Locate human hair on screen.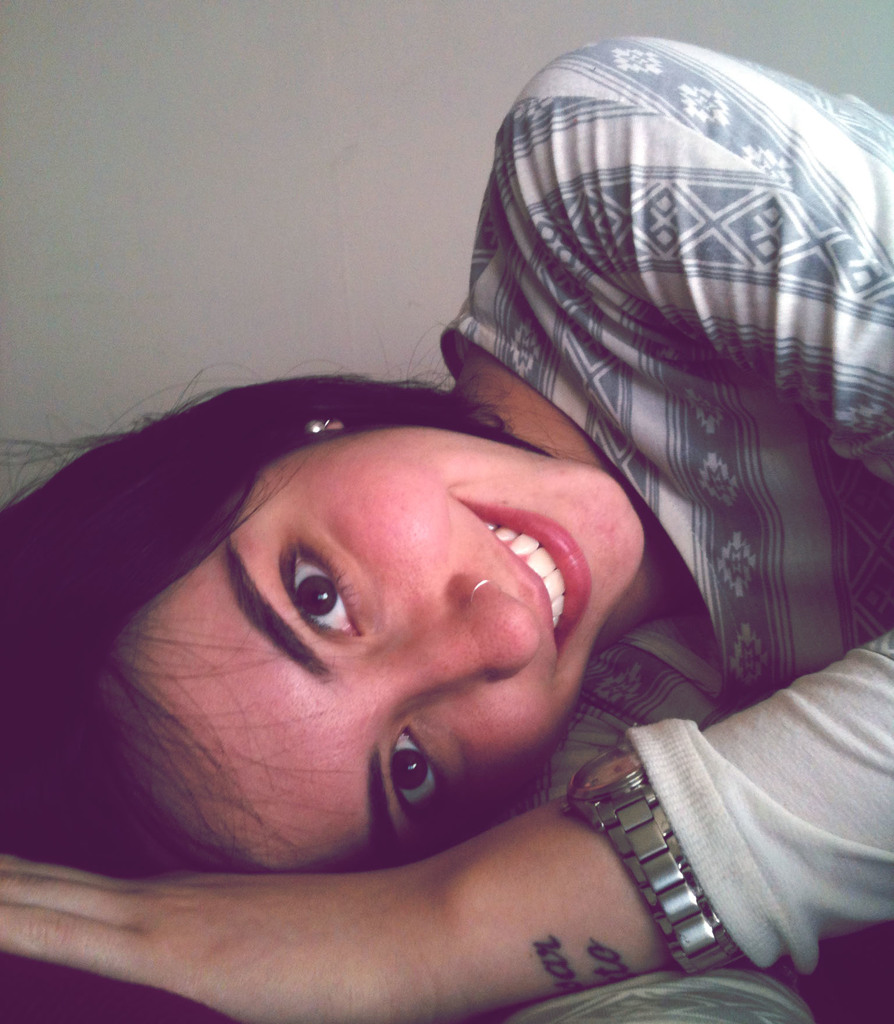
On screen at pyautogui.locateOnScreen(0, 375, 558, 885).
